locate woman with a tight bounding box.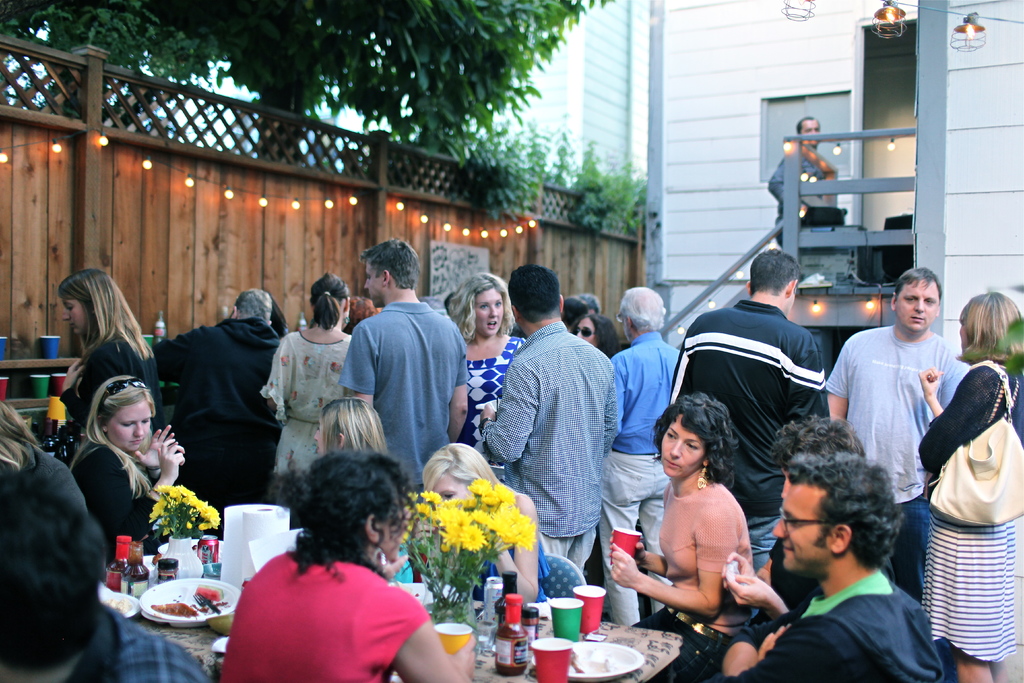
bbox(52, 267, 160, 437).
